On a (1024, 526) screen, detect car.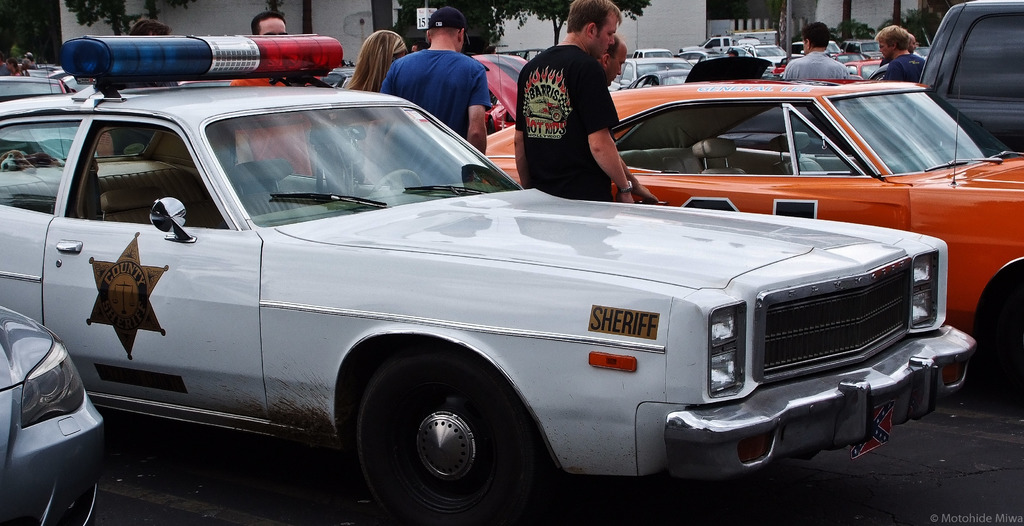
(left=0, top=33, right=977, bottom=525).
